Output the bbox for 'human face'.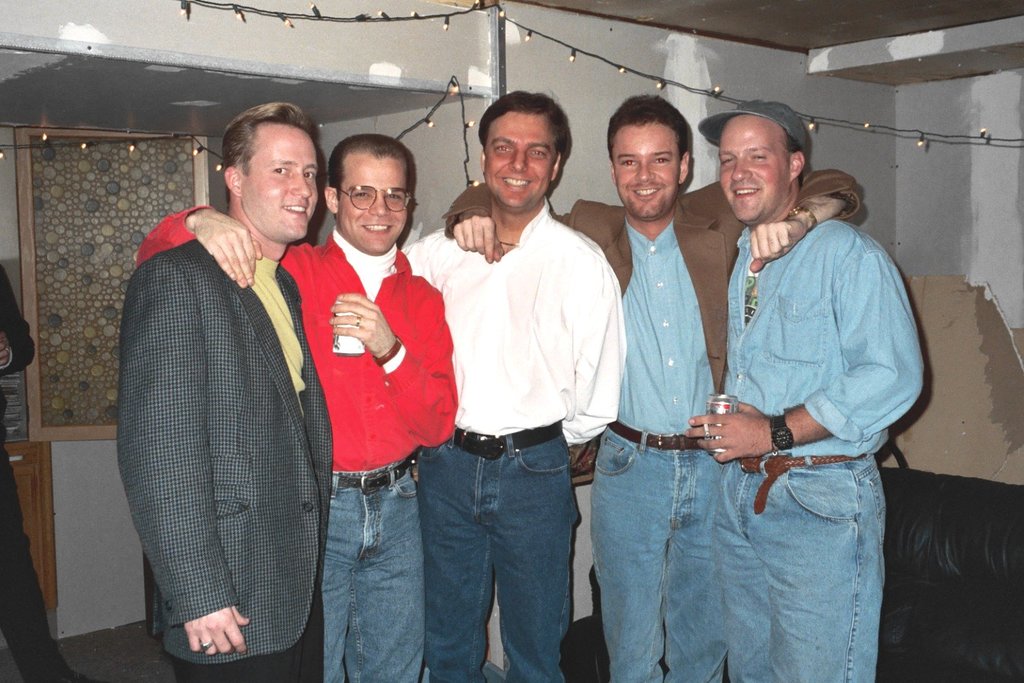
341,158,409,250.
